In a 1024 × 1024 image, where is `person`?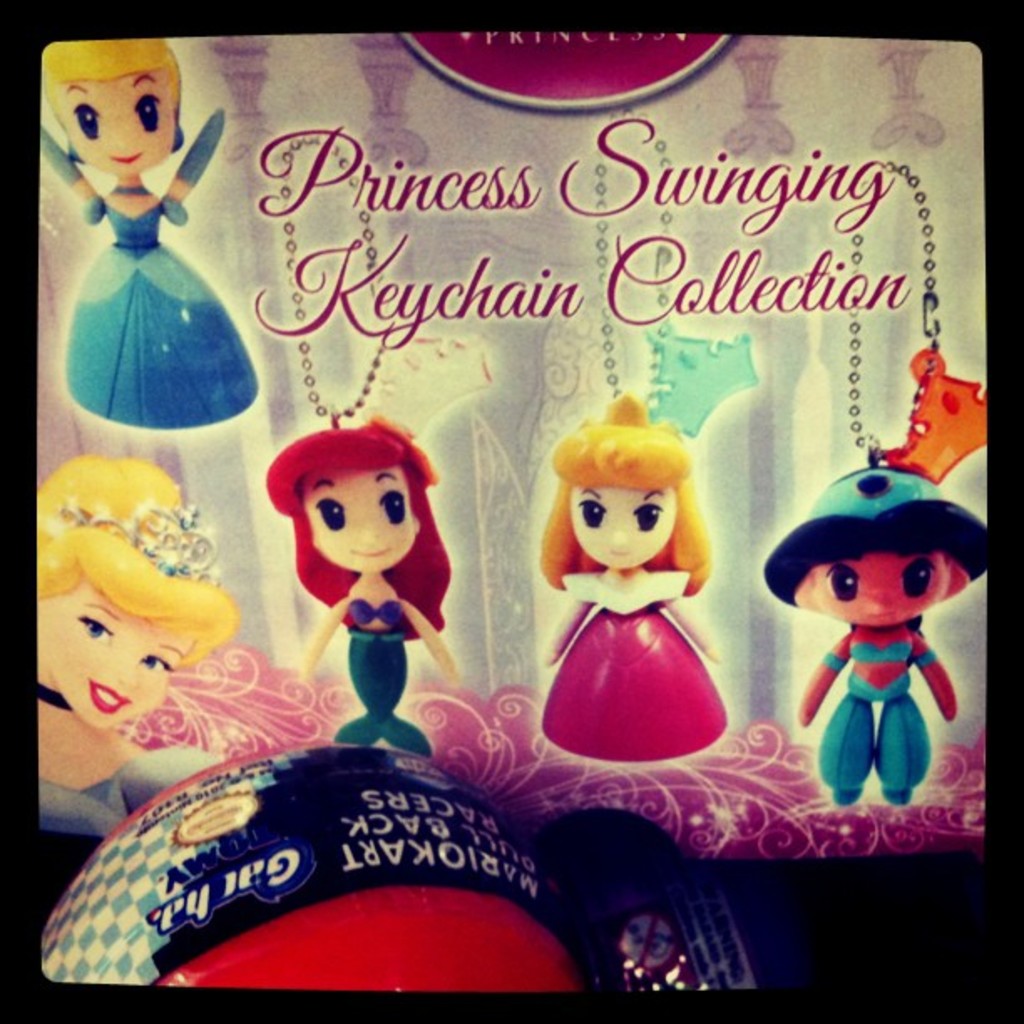
left=37, top=453, right=243, bottom=910.
